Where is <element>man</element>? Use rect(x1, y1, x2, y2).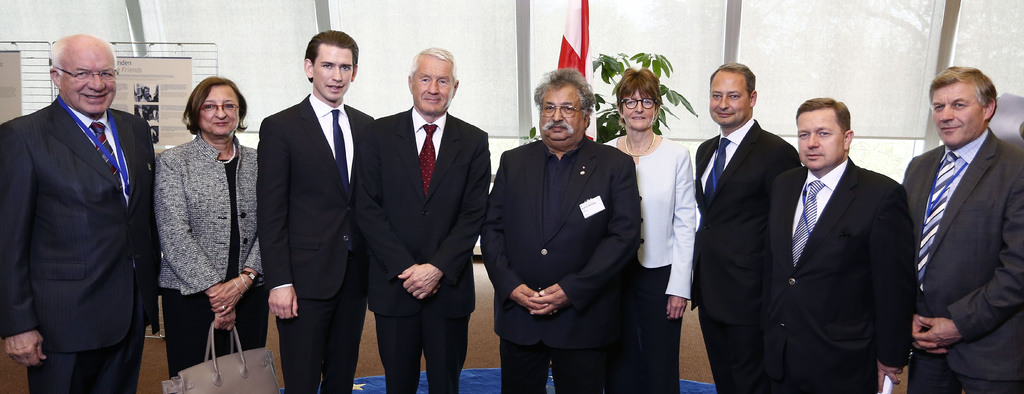
rect(694, 60, 801, 393).
